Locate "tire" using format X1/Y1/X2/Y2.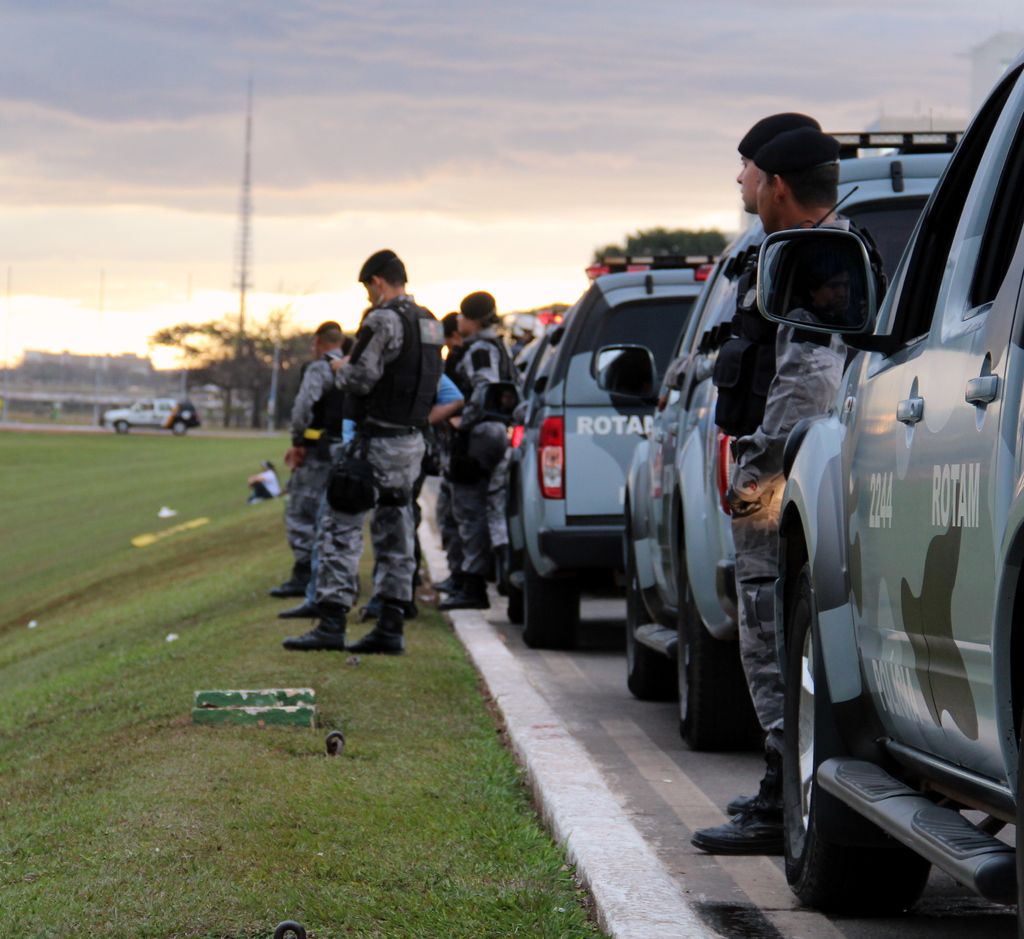
785/552/924/919.
